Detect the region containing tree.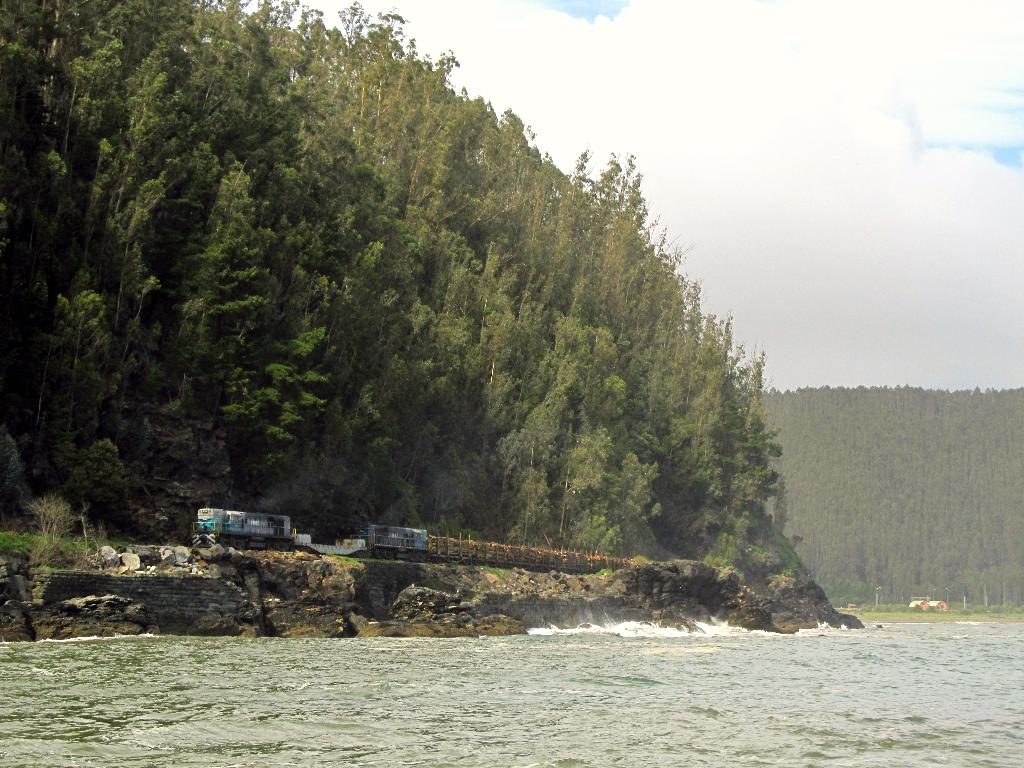
locate(0, 0, 783, 555).
